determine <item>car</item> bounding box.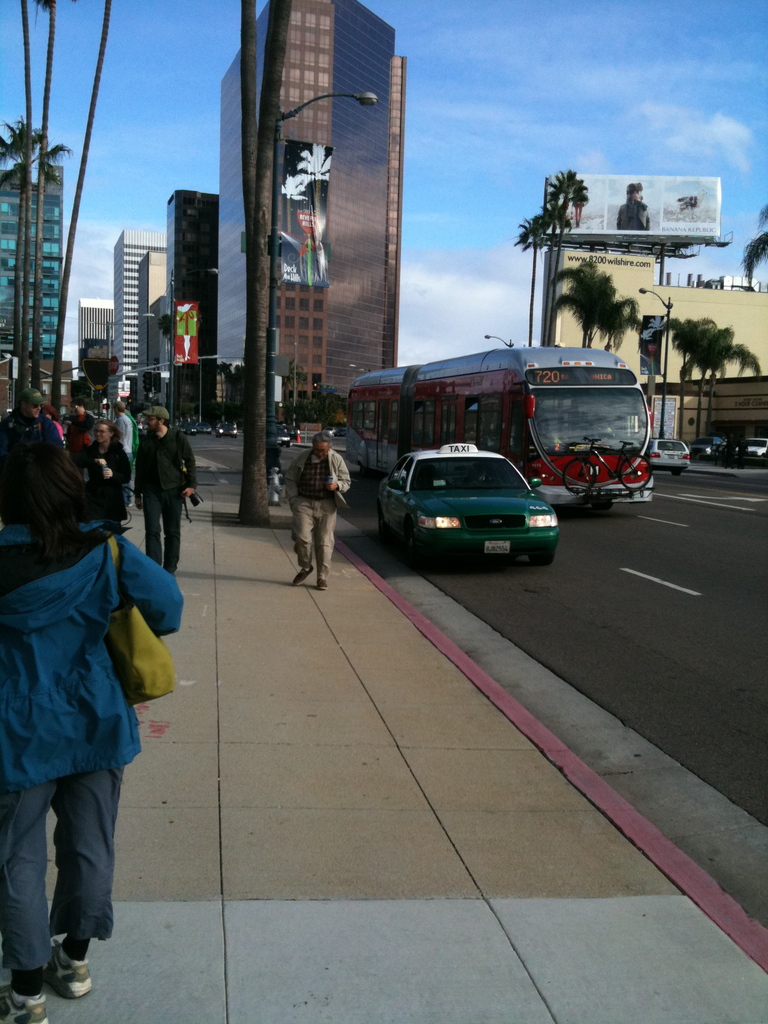
Determined: x1=278, y1=424, x2=289, y2=448.
